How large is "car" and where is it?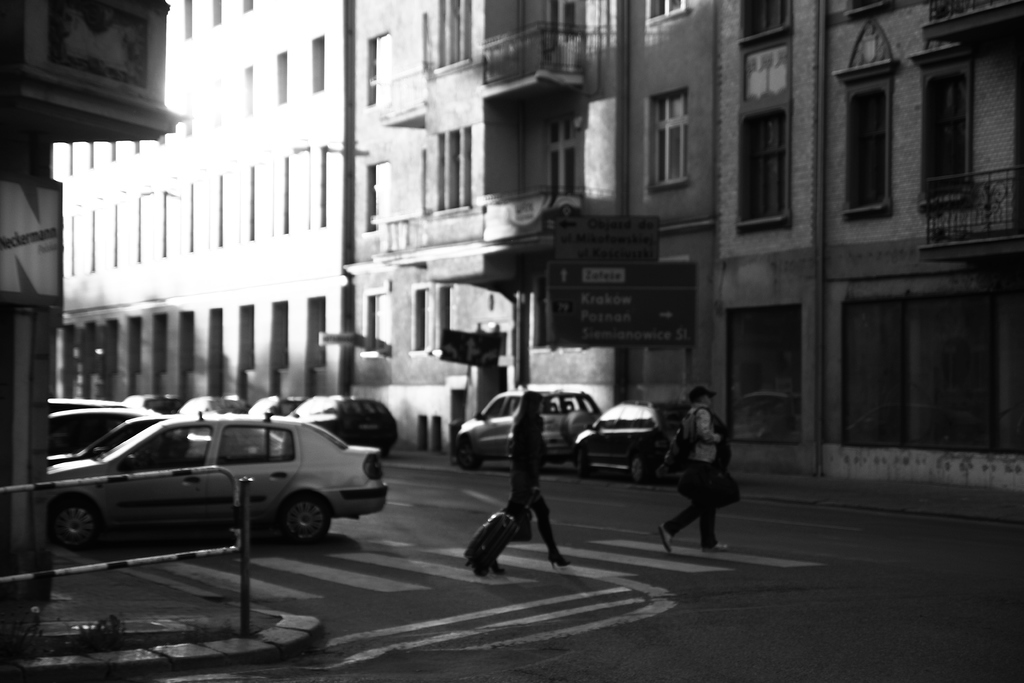
Bounding box: (x1=455, y1=389, x2=612, y2=466).
